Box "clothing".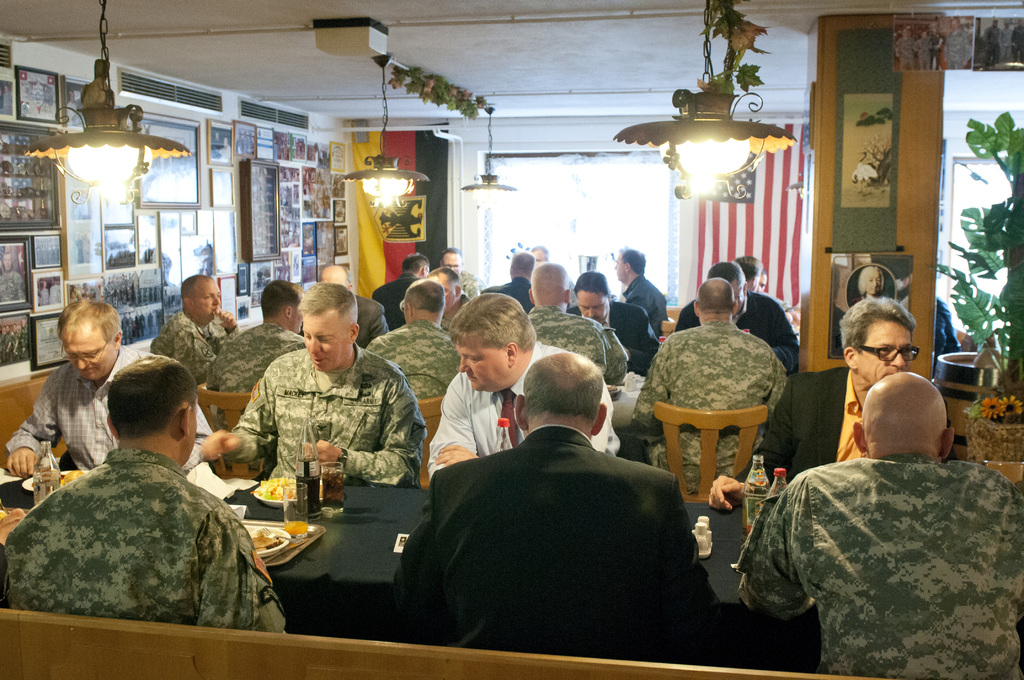
region(231, 340, 426, 486).
